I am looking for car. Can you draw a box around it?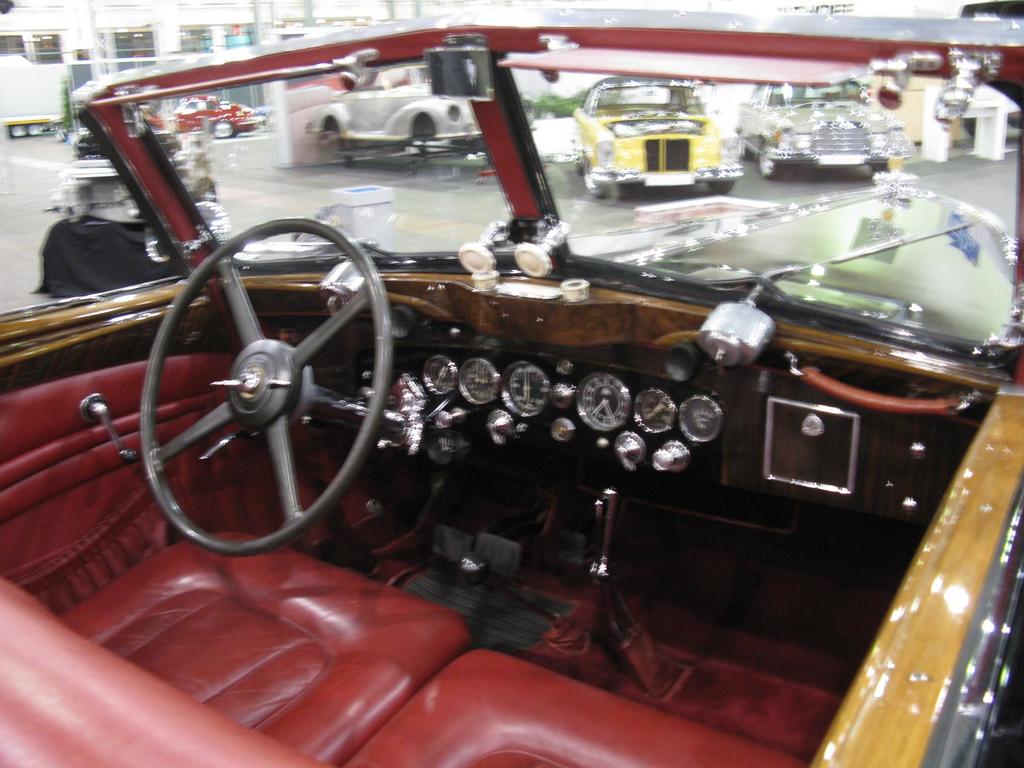
Sure, the bounding box is [x1=735, y1=82, x2=908, y2=172].
